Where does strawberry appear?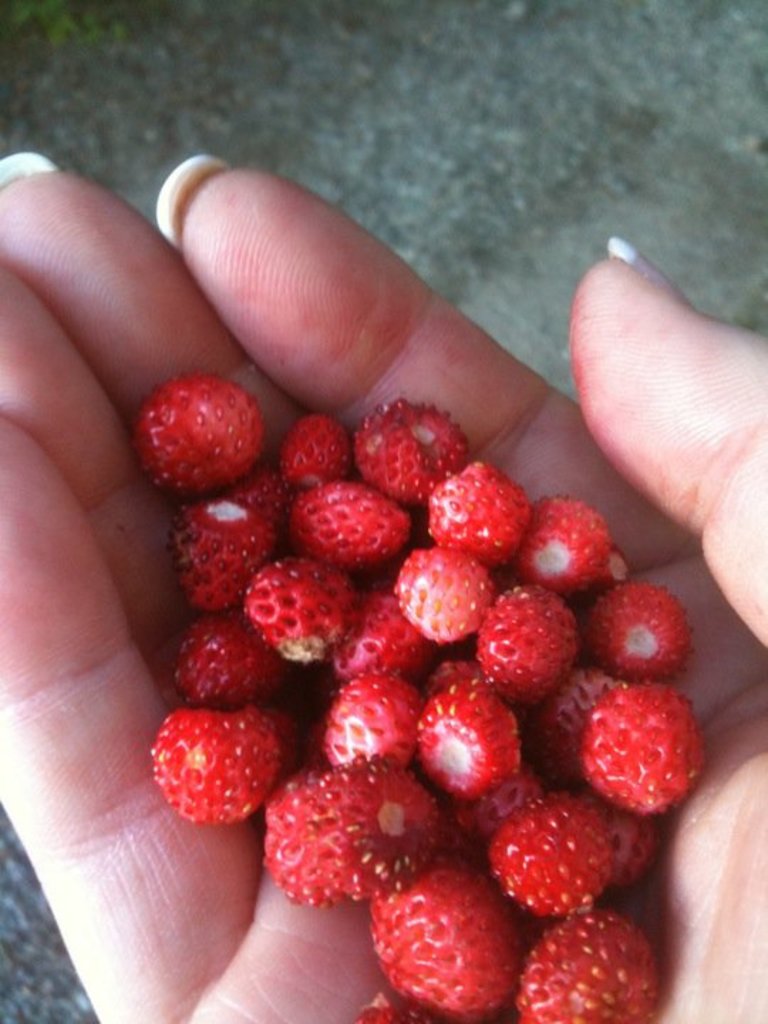
Appears at (left=550, top=681, right=704, bottom=829).
